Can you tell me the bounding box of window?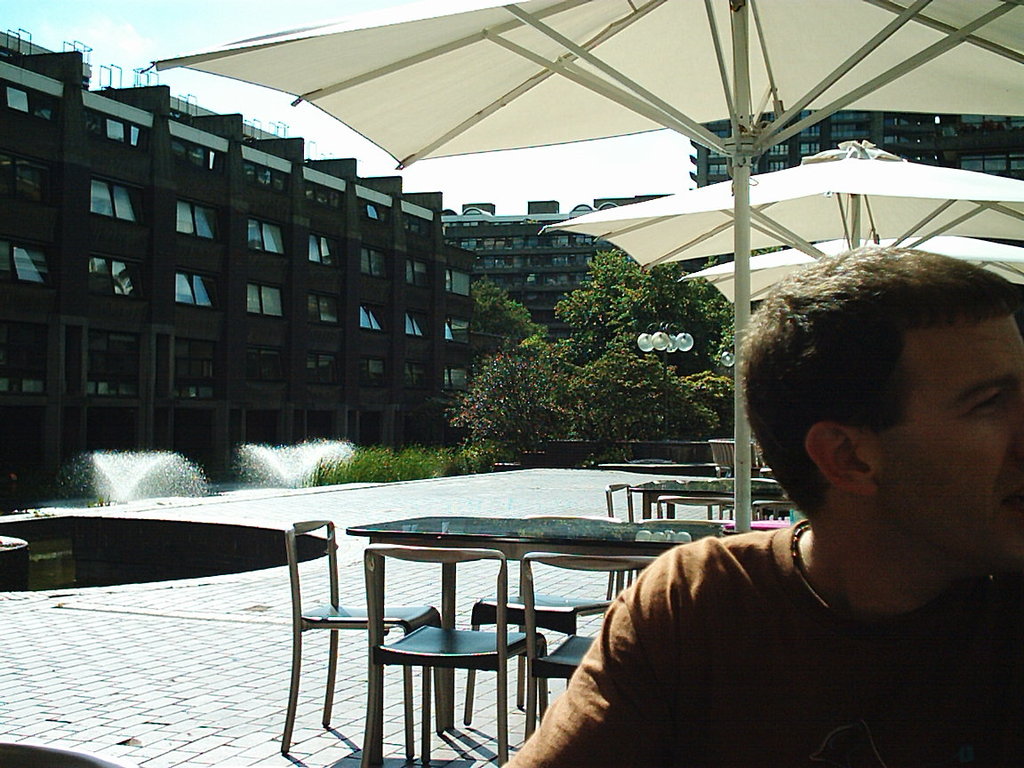
[246, 285, 287, 322].
